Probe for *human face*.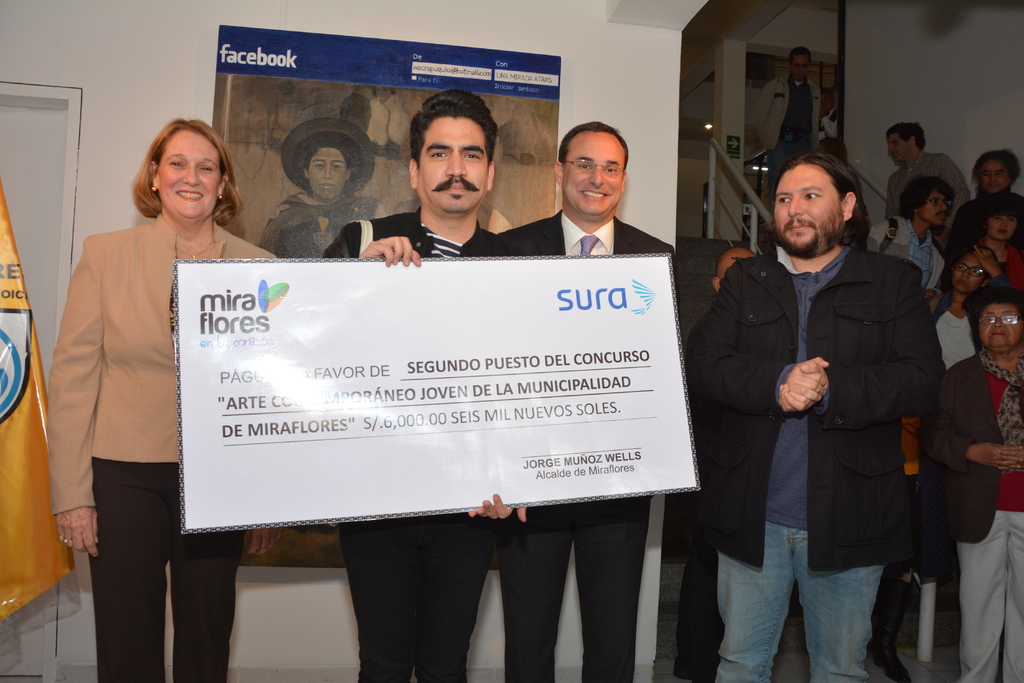
Probe result: (415, 115, 487, 221).
